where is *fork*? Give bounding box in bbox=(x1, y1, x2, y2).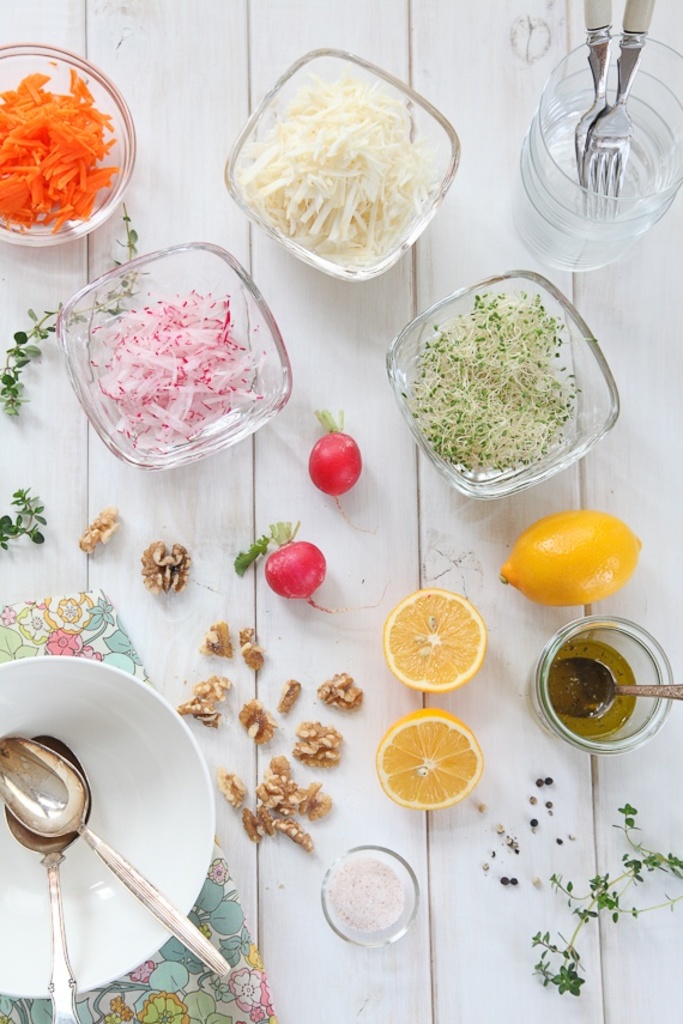
bbox=(576, 0, 612, 201).
